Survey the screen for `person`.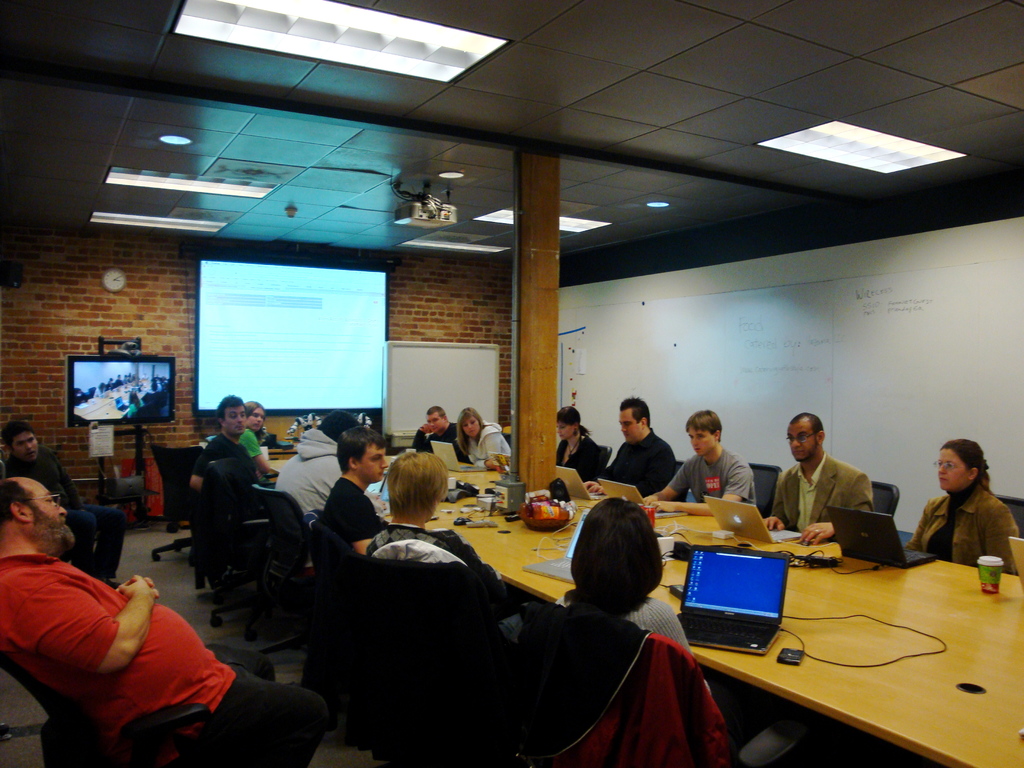
Survey found: crop(411, 408, 468, 471).
